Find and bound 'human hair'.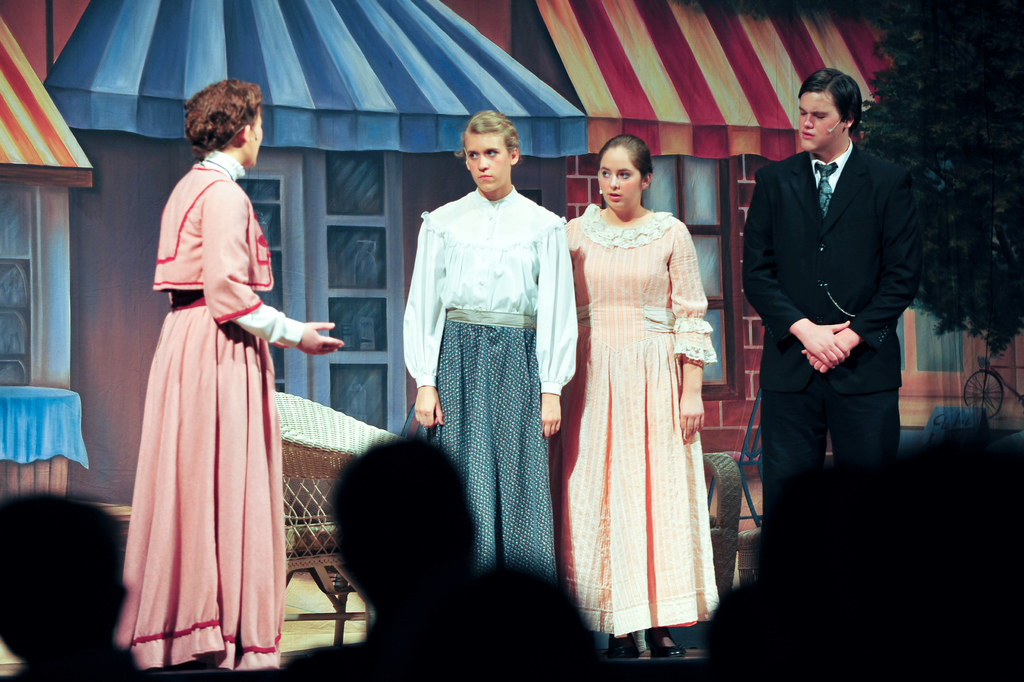
Bound: bbox=[180, 76, 253, 160].
